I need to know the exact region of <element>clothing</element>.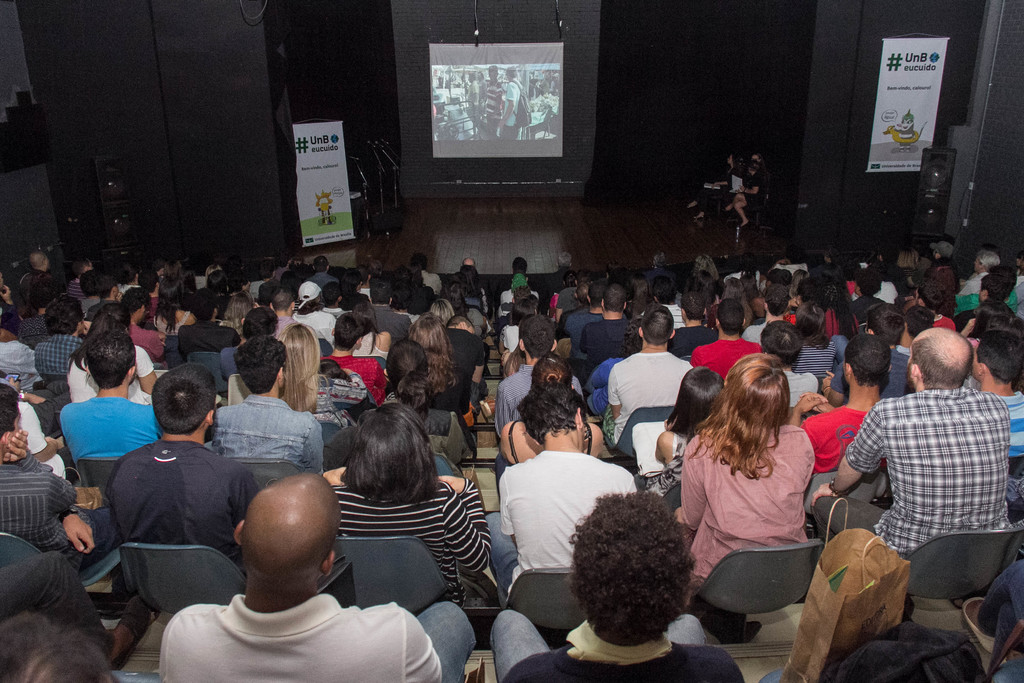
Region: region(0, 544, 119, 652).
